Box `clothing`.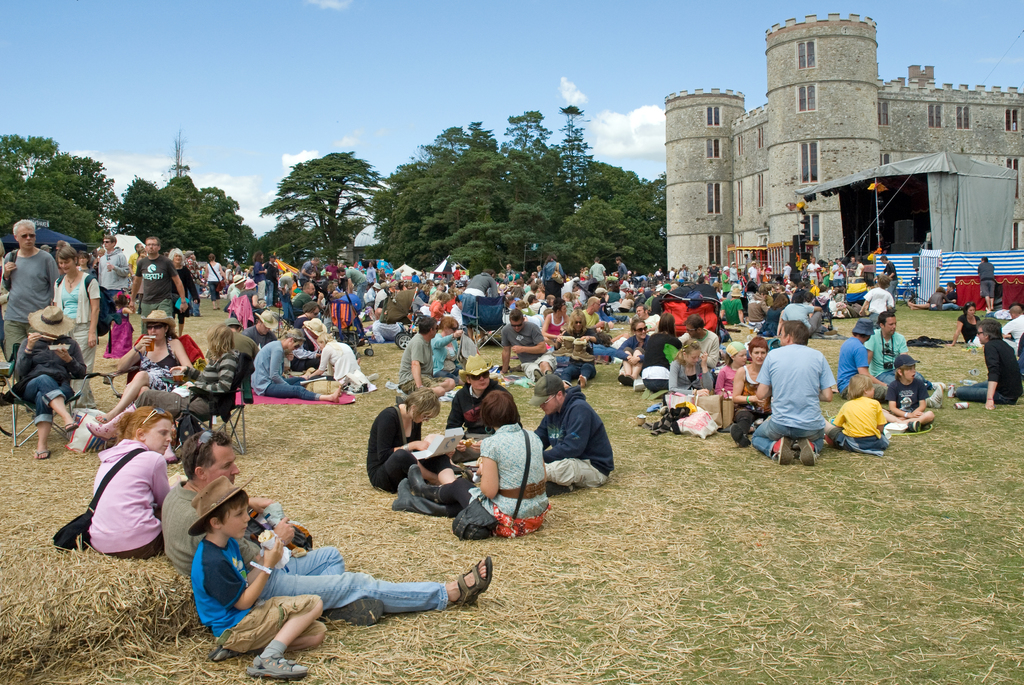
x1=866 y1=326 x2=926 y2=393.
